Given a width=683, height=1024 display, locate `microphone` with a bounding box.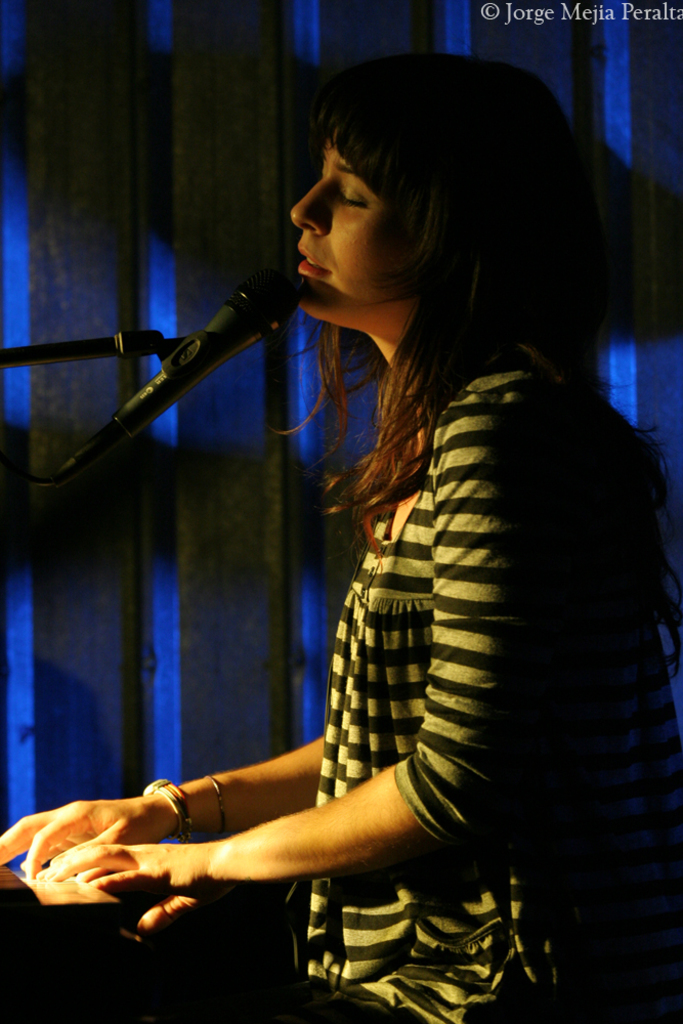
Located: box(7, 260, 327, 505).
